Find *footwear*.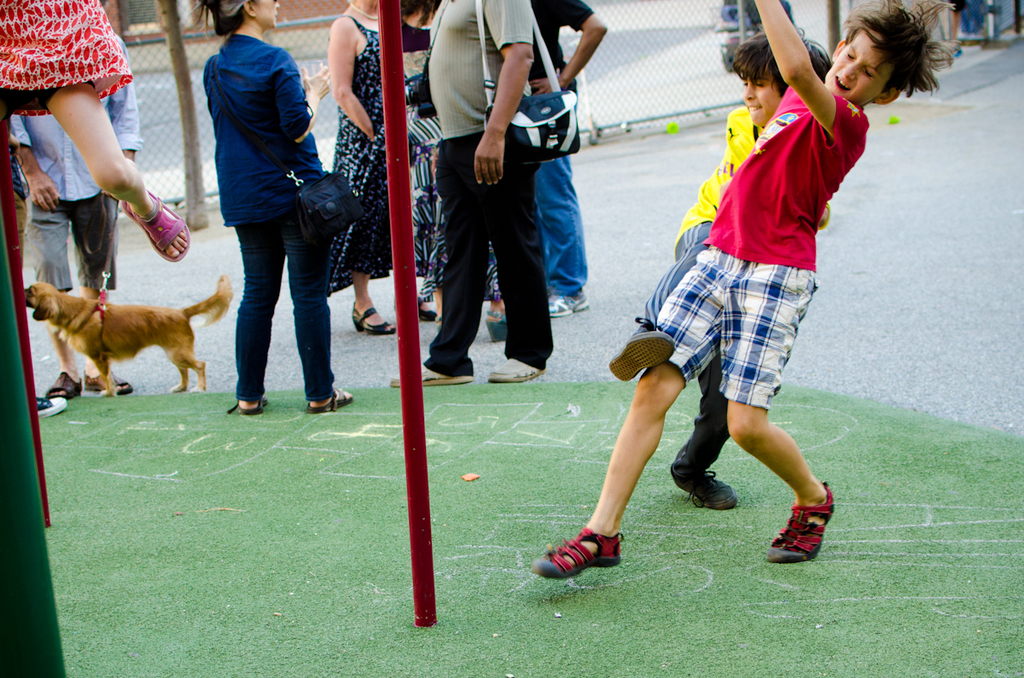
x1=81, y1=365, x2=135, y2=394.
